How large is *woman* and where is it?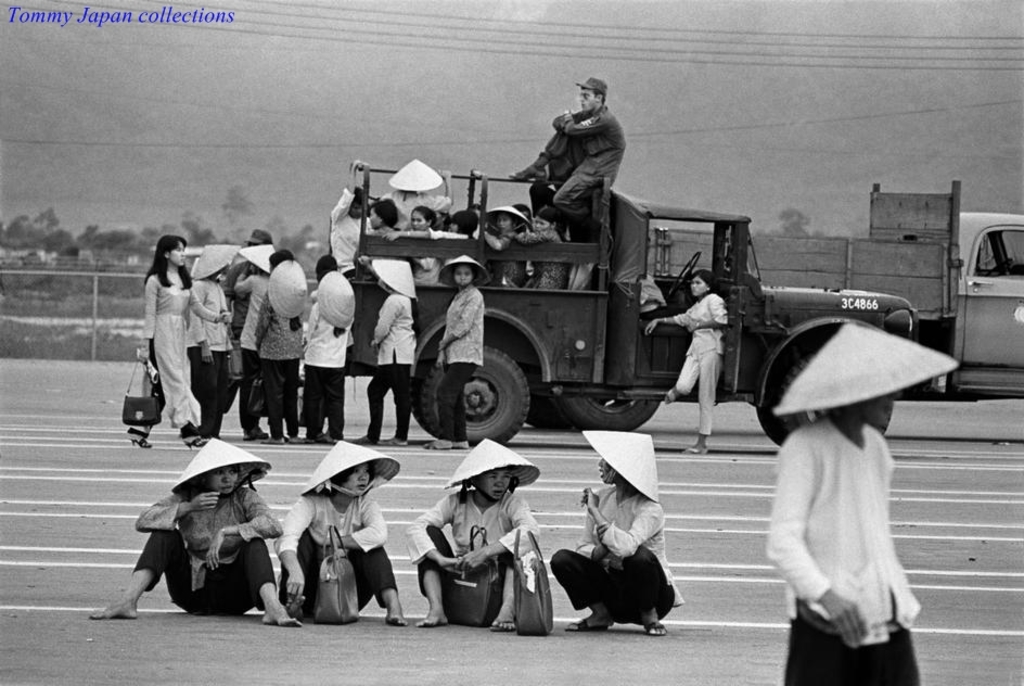
Bounding box: Rect(483, 215, 528, 291).
